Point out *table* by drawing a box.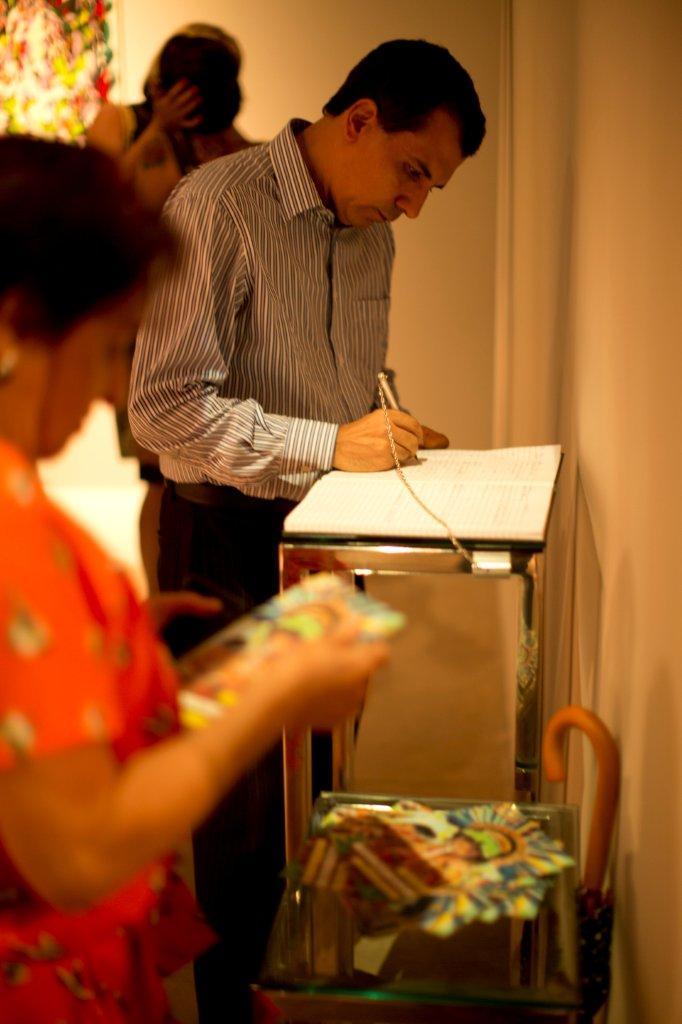
<region>276, 455, 560, 866</region>.
